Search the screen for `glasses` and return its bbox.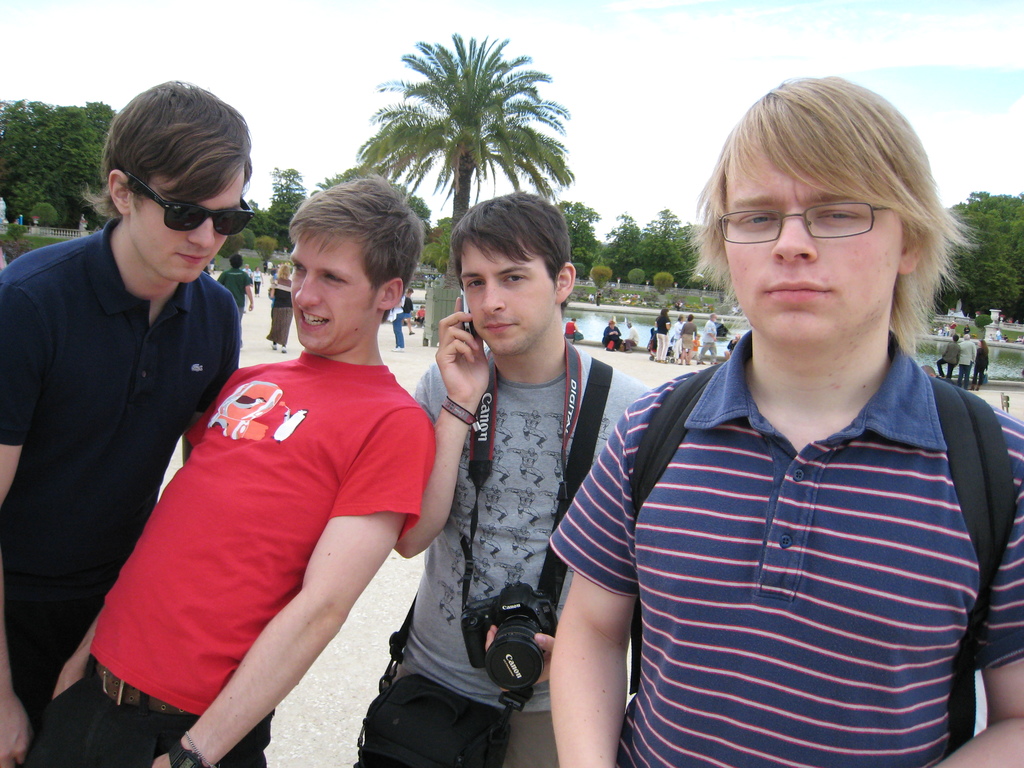
Found: <bbox>131, 170, 259, 239</bbox>.
